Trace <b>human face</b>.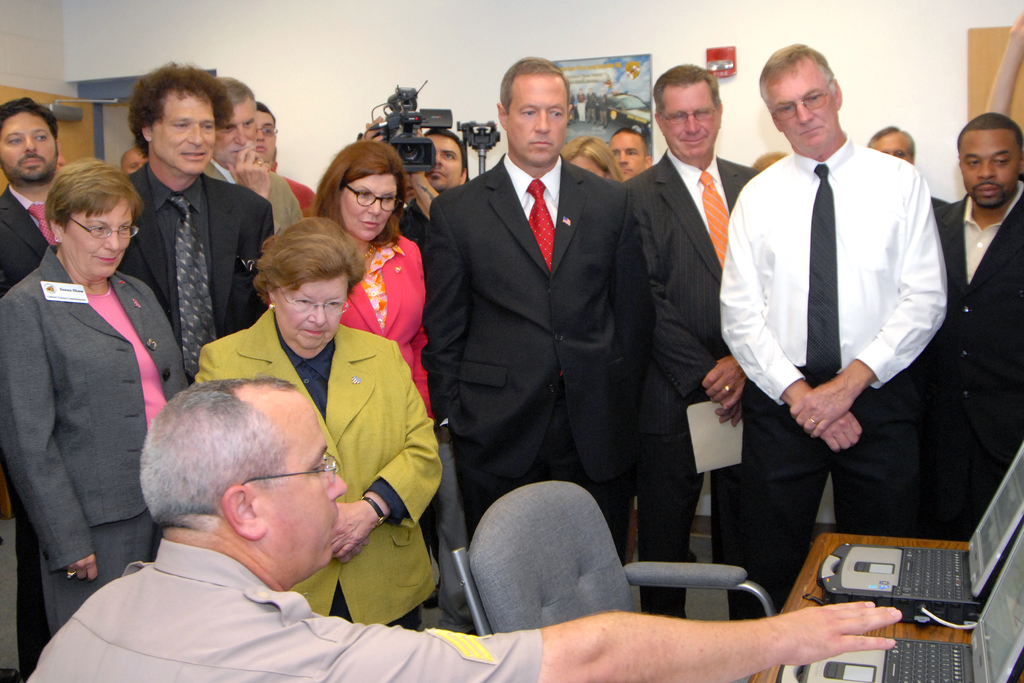
Traced to <box>64,201,135,276</box>.
